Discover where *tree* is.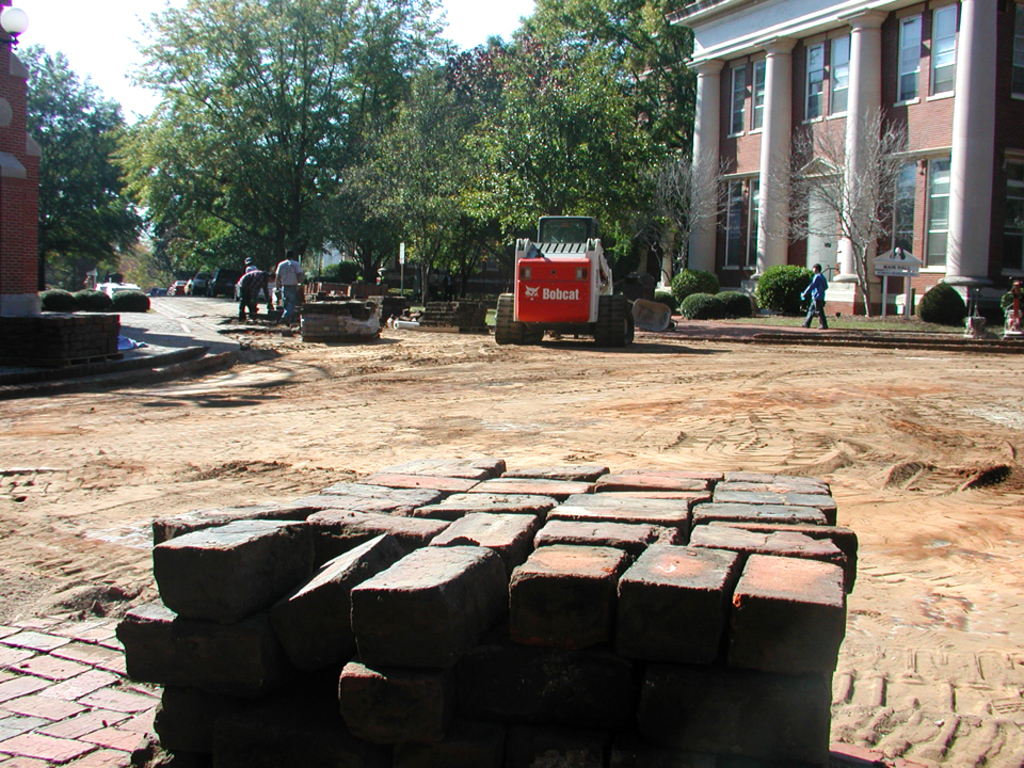
Discovered at bbox=[509, 0, 693, 79].
